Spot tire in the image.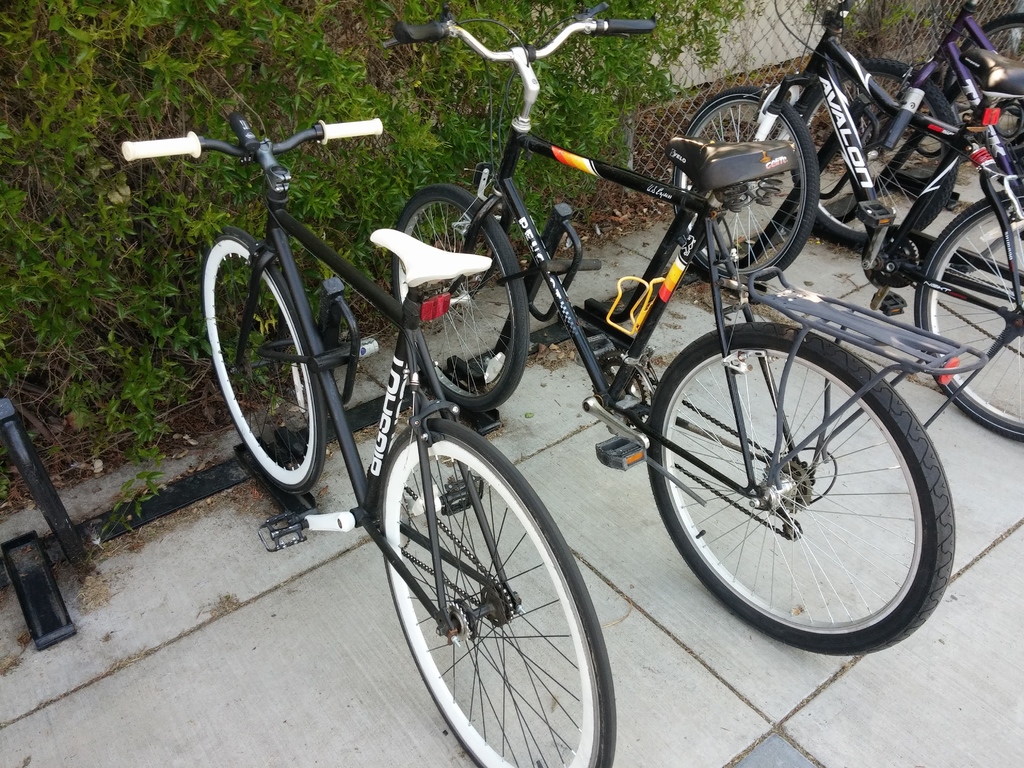
tire found at bbox=(916, 183, 1023, 440).
